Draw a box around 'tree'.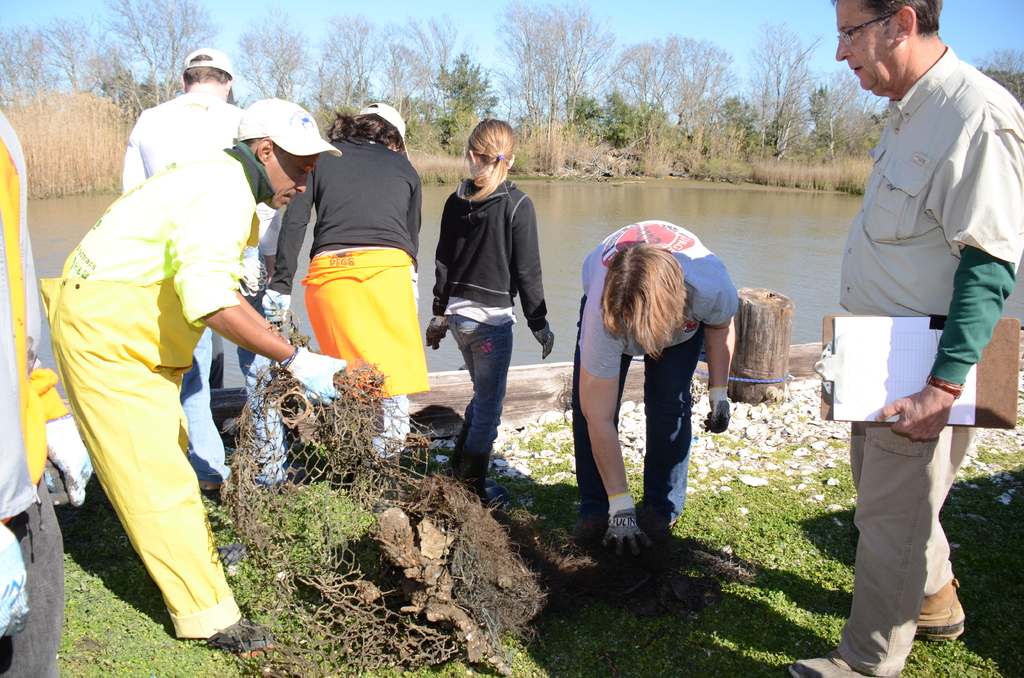
(389,23,459,114).
